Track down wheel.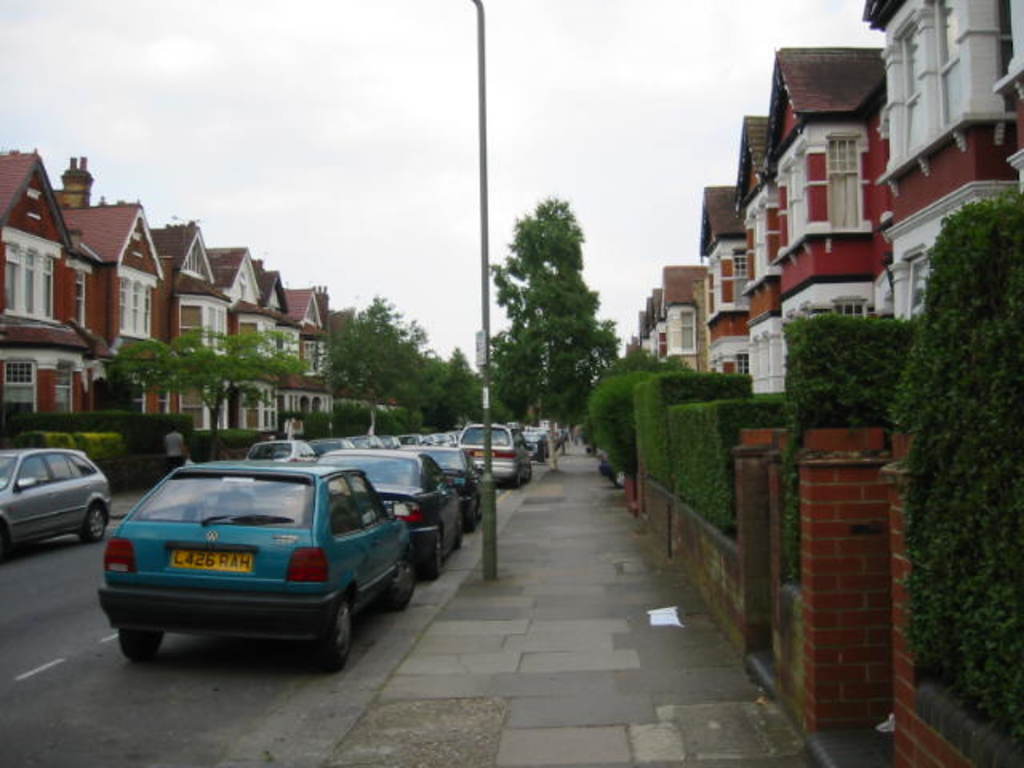
Tracked to pyautogui.locateOnScreen(77, 504, 107, 542).
